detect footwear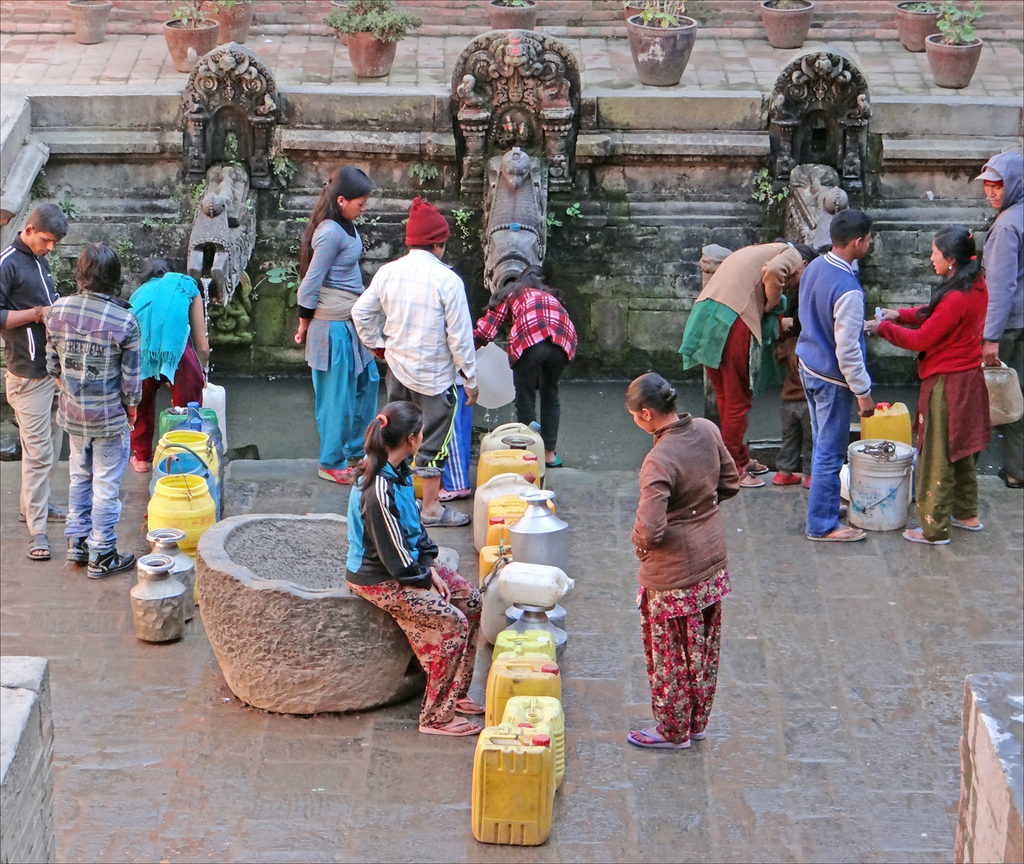
pyautogui.locateOnScreen(423, 710, 476, 739)
